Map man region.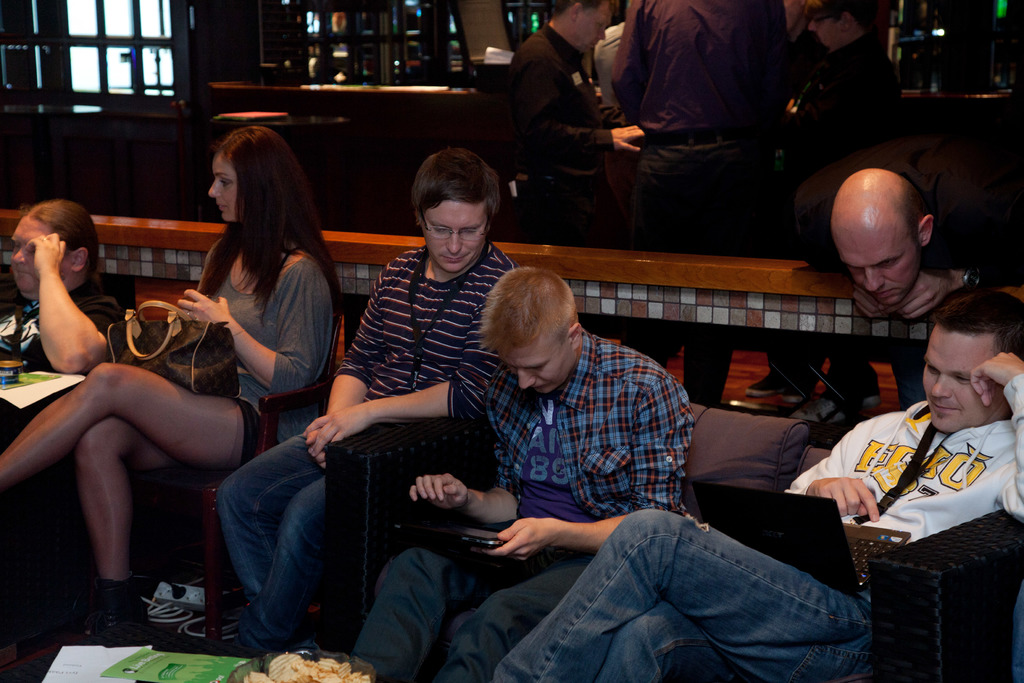
Mapped to (left=491, top=286, right=1023, bottom=682).
